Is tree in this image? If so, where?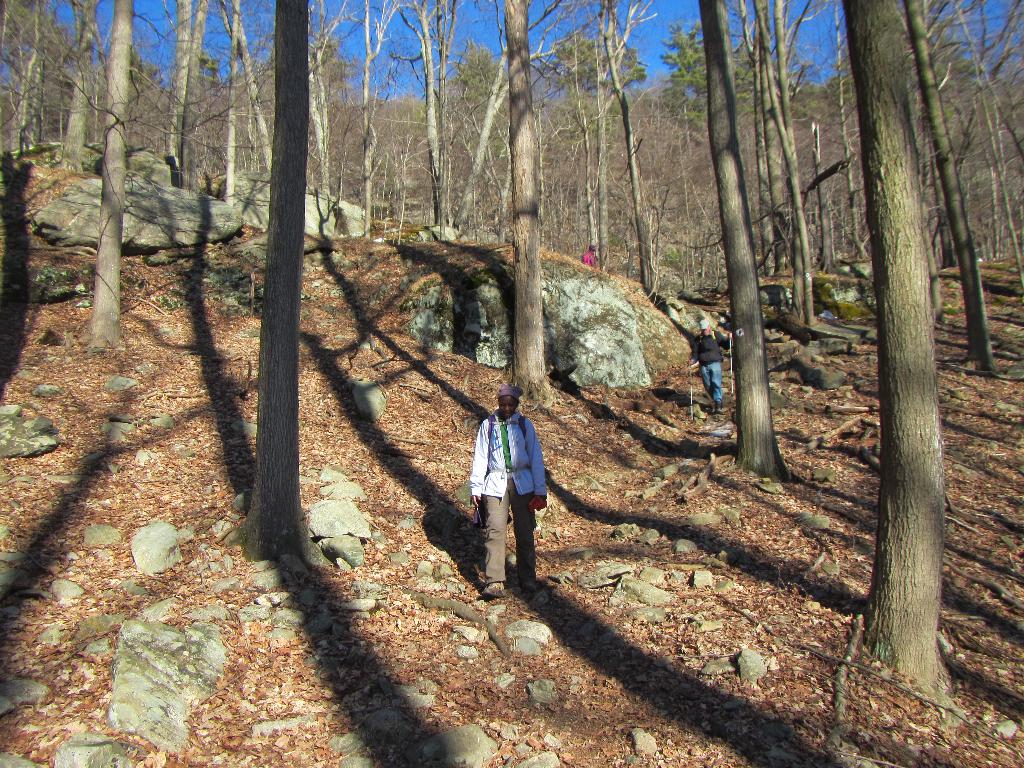
Yes, at 266, 0, 313, 570.
